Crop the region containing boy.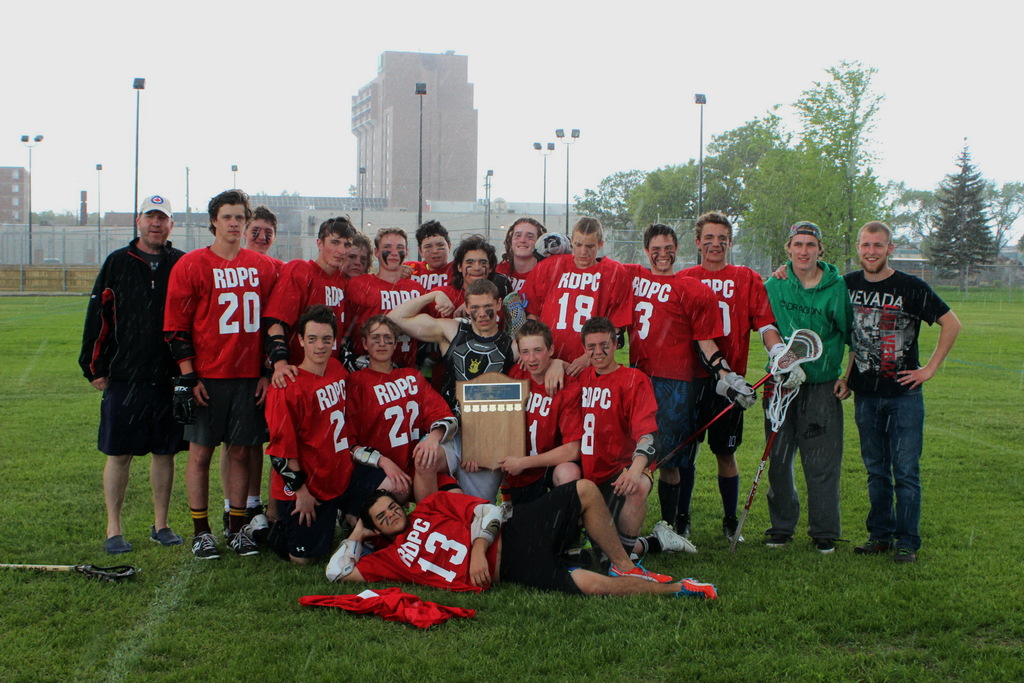
Crop region: <region>517, 218, 633, 379</region>.
